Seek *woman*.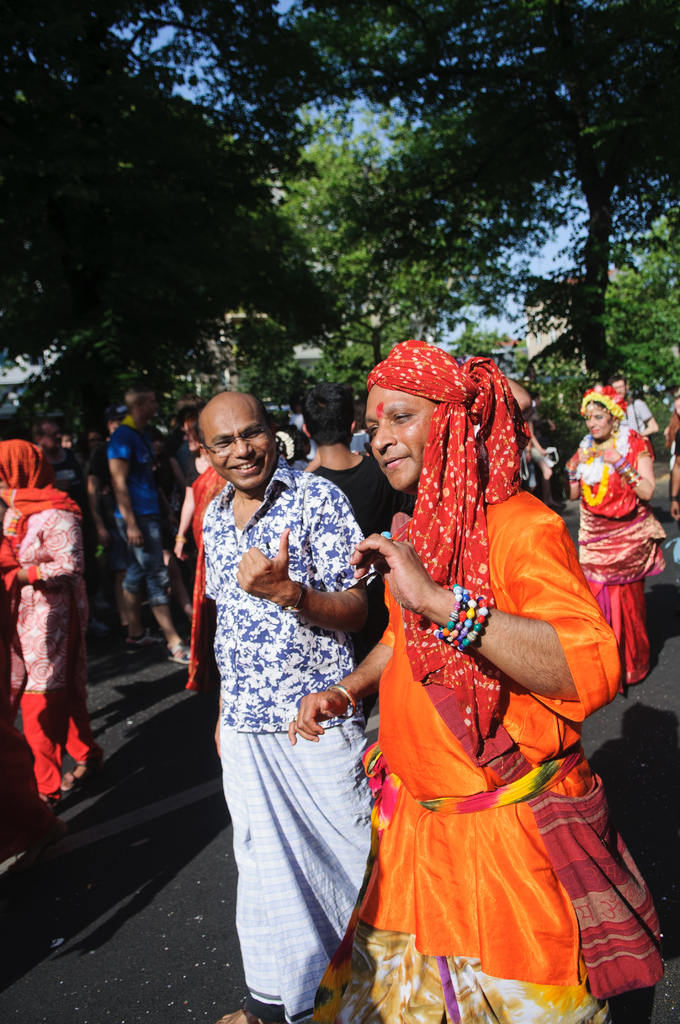
569, 385, 664, 687.
